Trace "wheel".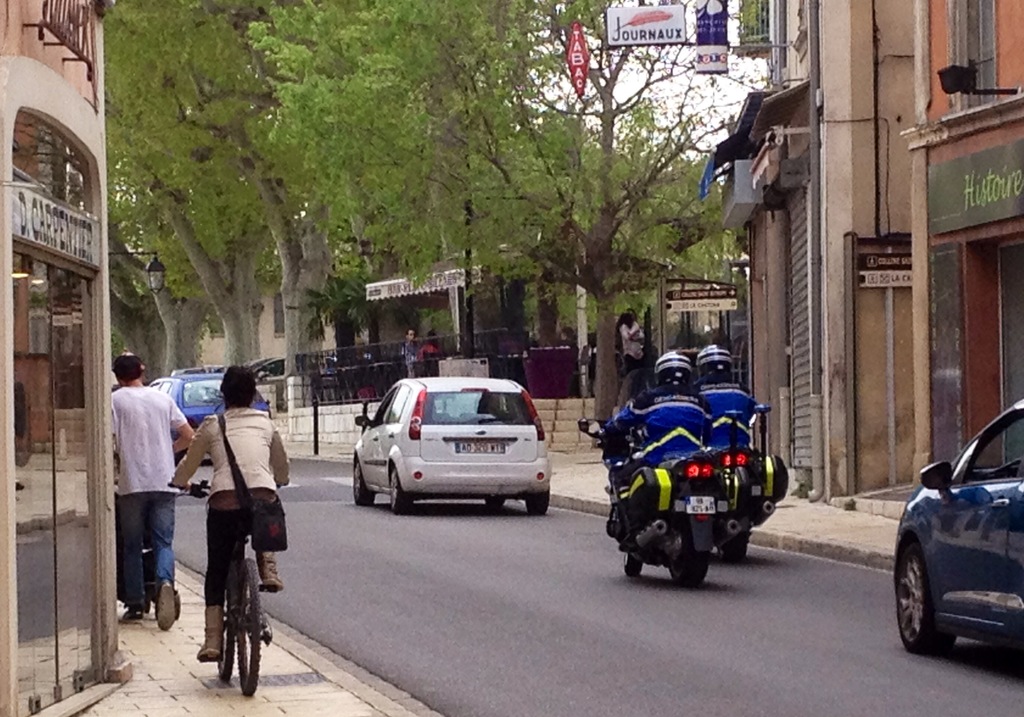
Traced to 218/589/236/681.
